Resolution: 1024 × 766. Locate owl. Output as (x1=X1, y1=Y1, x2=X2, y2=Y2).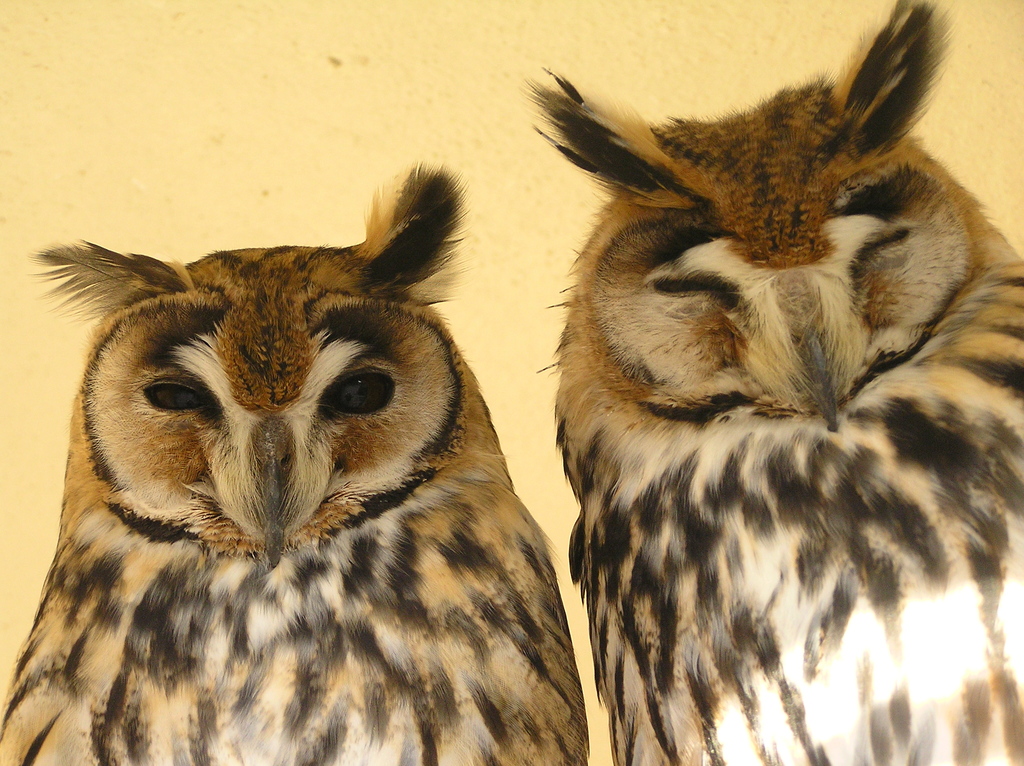
(x1=515, y1=0, x2=1023, y2=765).
